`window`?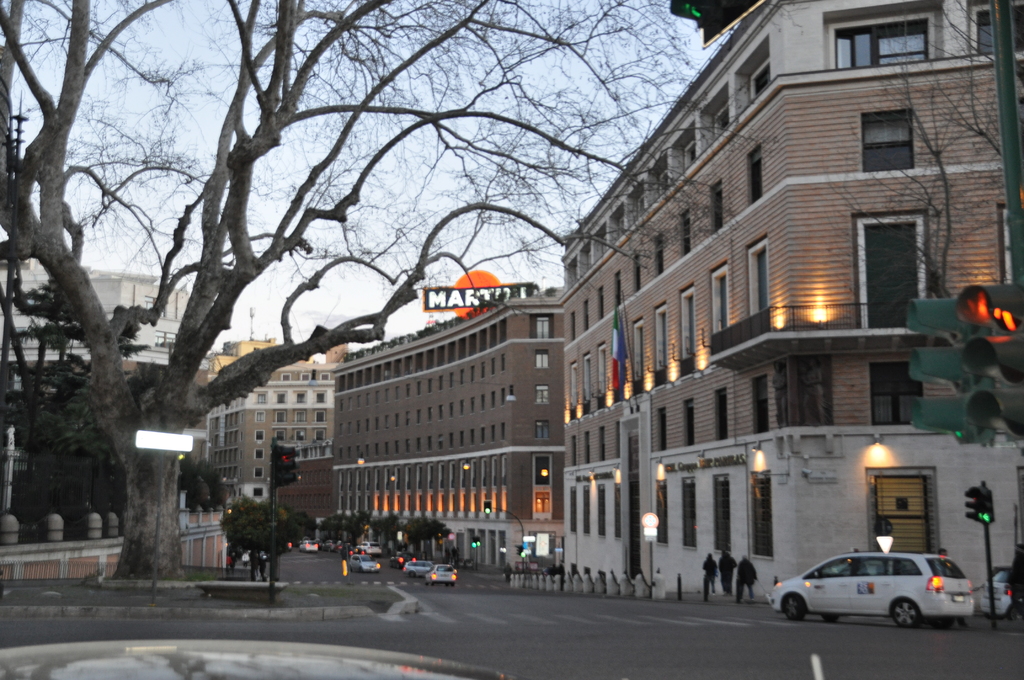
[x1=252, y1=464, x2=264, y2=474]
